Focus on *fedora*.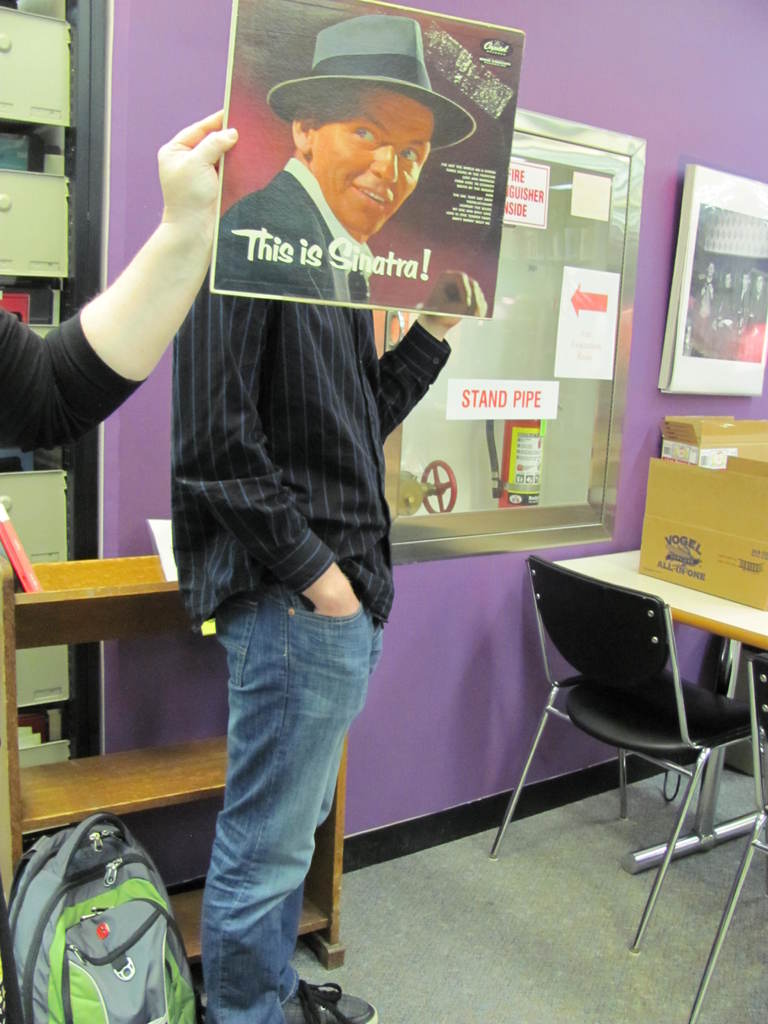
Focused at 269/12/476/148.
